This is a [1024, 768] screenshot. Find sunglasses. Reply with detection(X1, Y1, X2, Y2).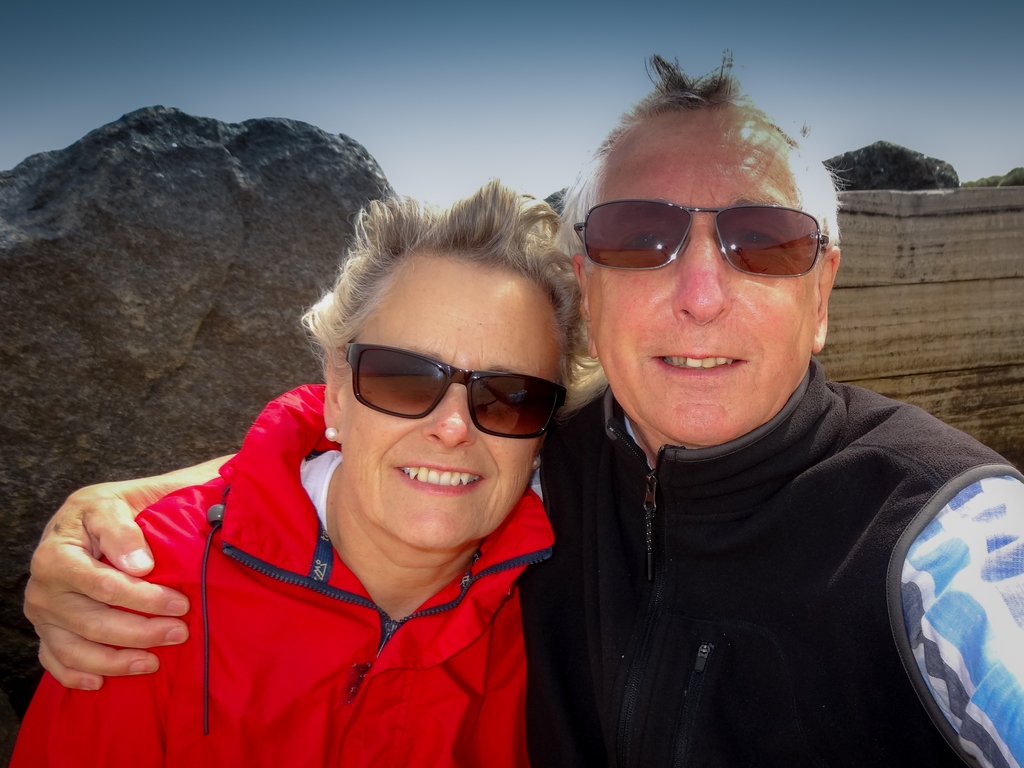
detection(573, 199, 830, 279).
